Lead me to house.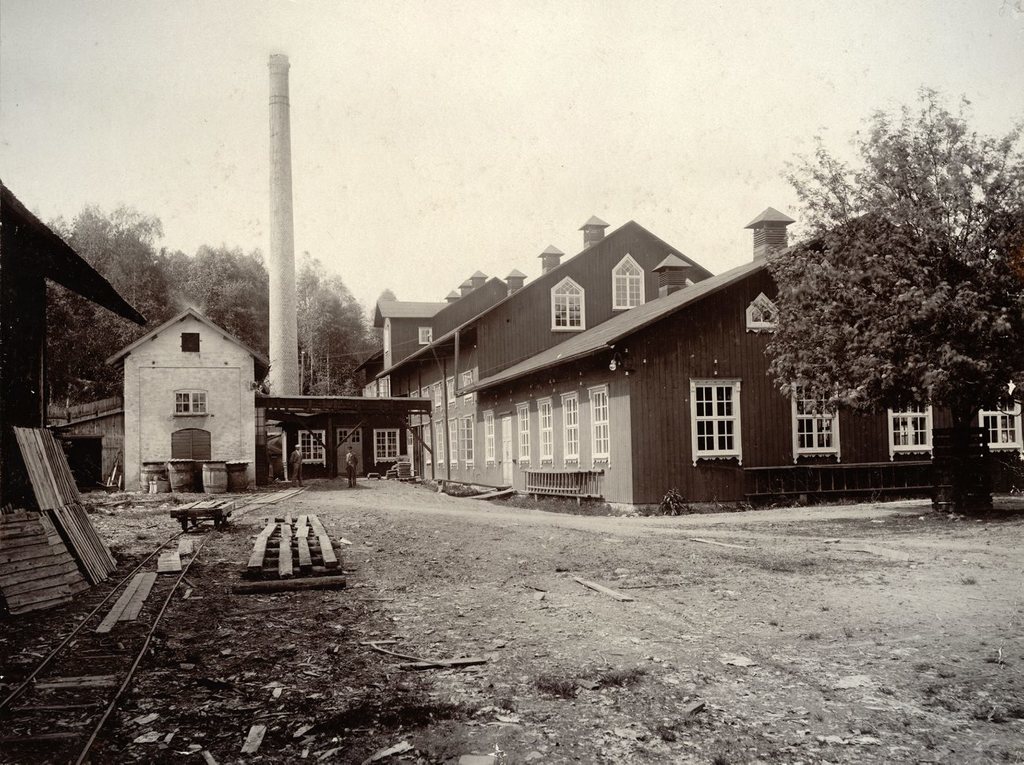
Lead to 370,209,716,499.
